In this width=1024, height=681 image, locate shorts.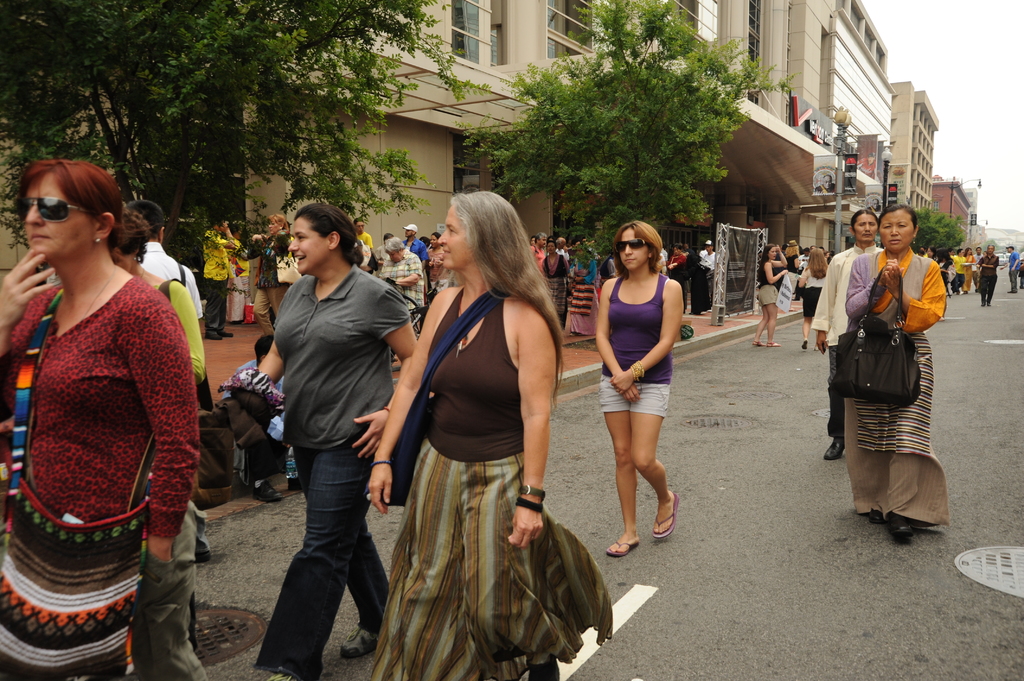
Bounding box: (left=598, top=373, right=673, bottom=419).
